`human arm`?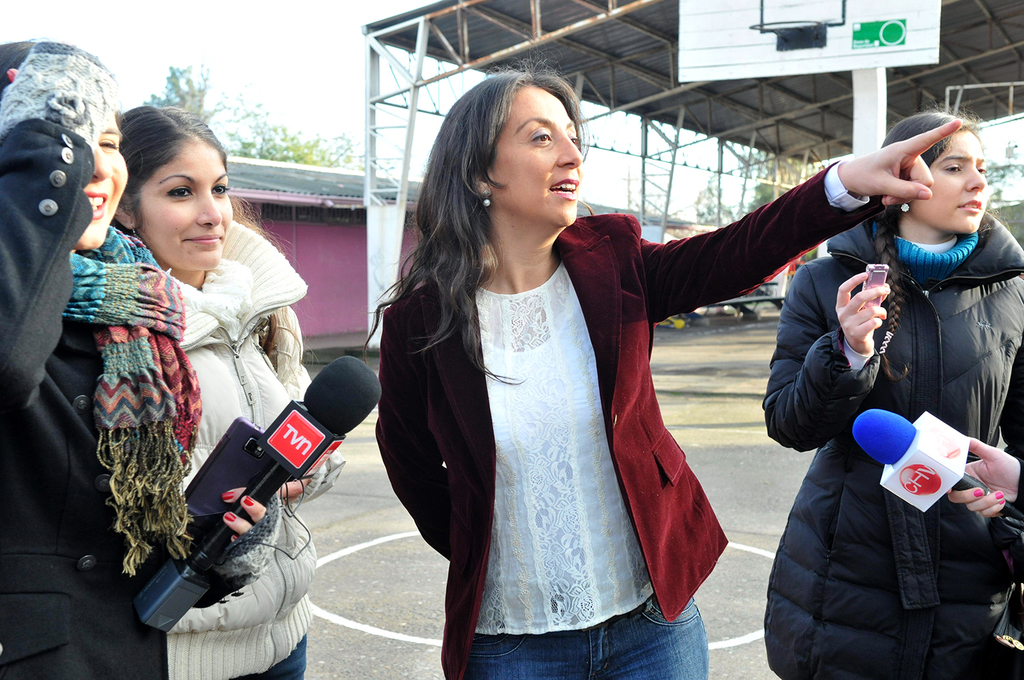
[943, 420, 1023, 536]
